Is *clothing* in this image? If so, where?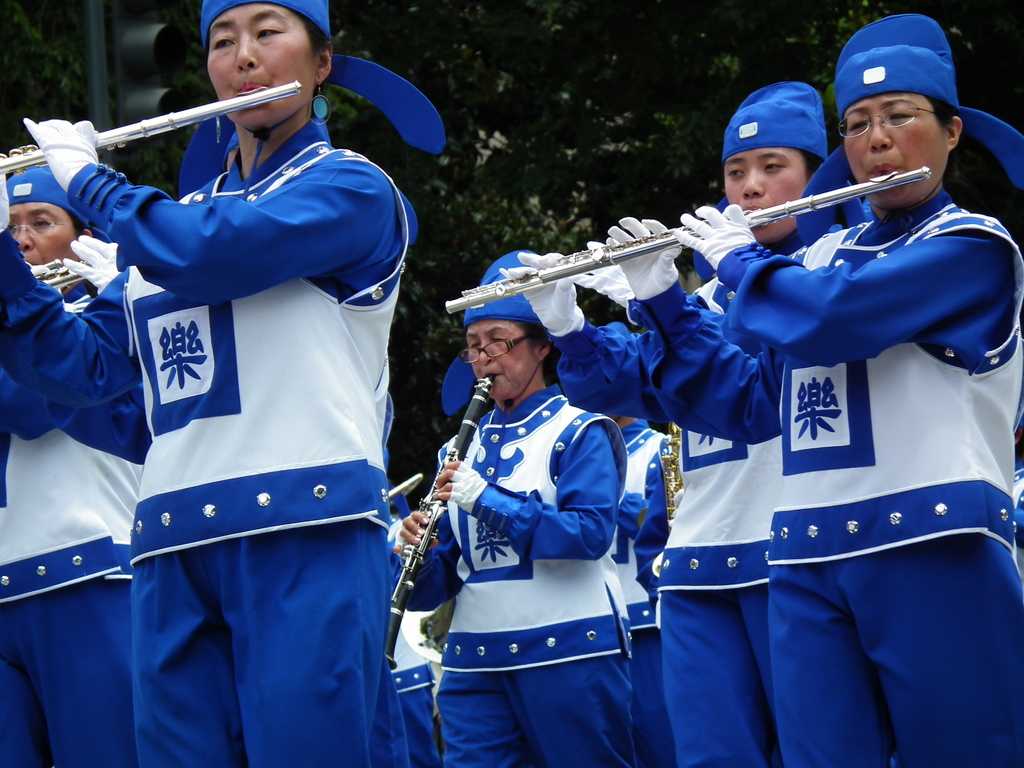
Yes, at {"left": 609, "top": 413, "right": 676, "bottom": 767}.
